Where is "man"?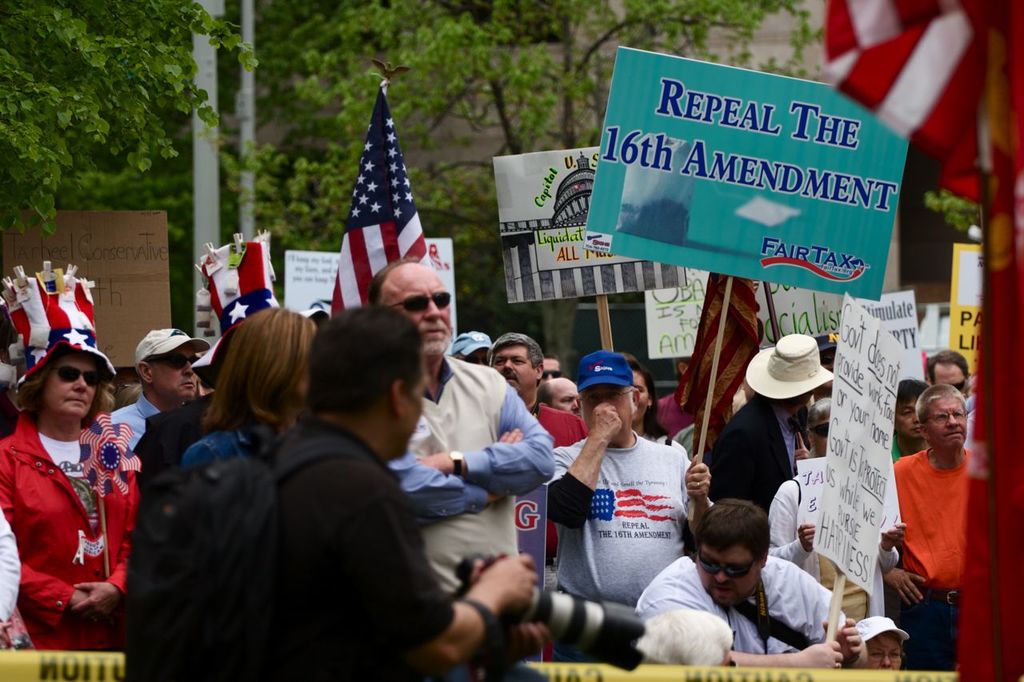
[left=492, top=330, right=588, bottom=444].
